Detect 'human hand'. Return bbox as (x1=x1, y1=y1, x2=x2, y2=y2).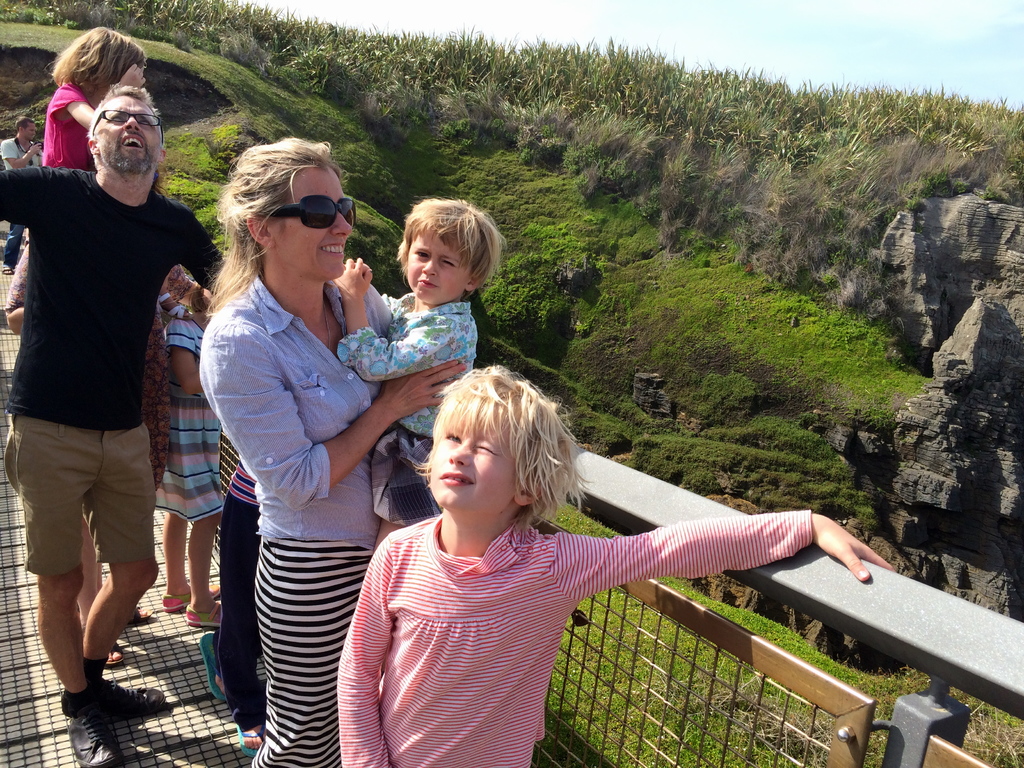
(x1=116, y1=63, x2=148, y2=86).
